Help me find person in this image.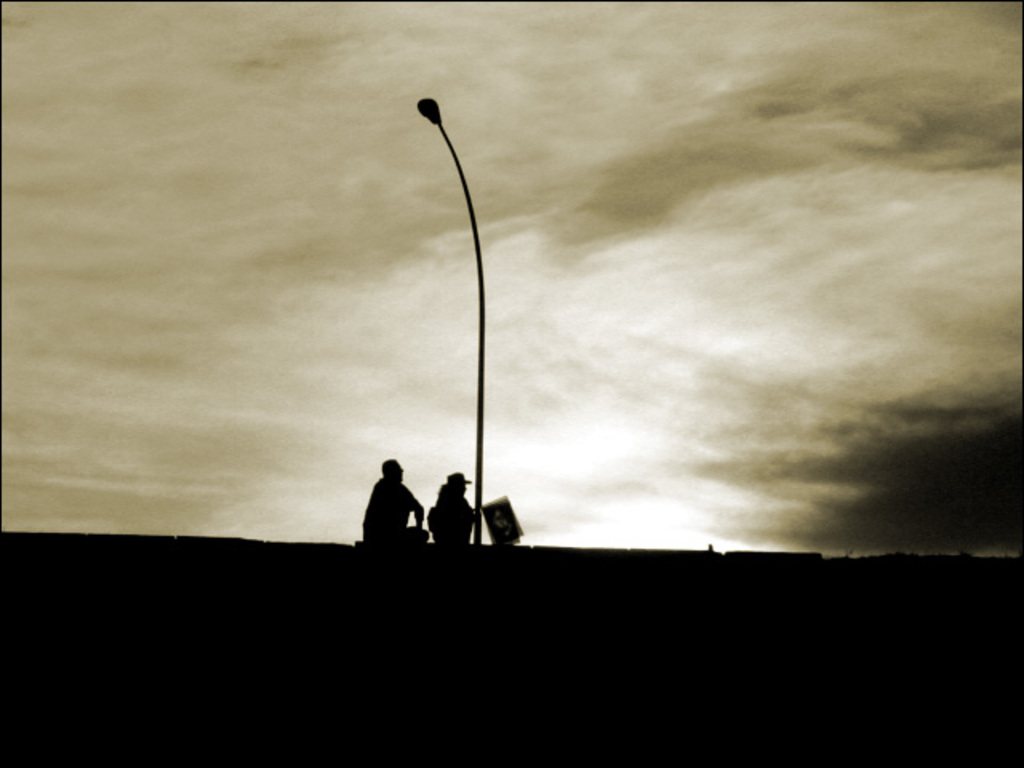
Found it: box=[360, 458, 434, 552].
